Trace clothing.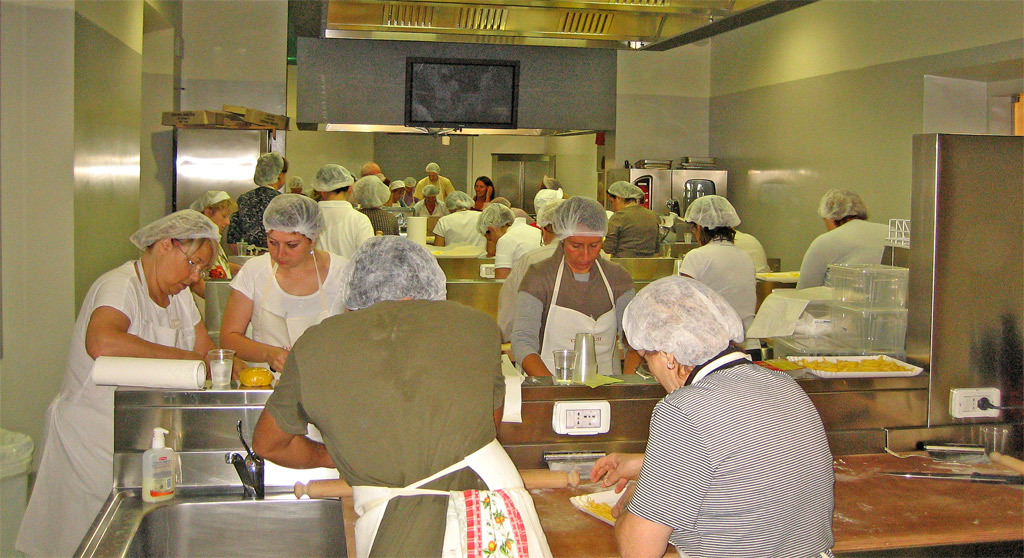
Traced to bbox(606, 205, 668, 259).
